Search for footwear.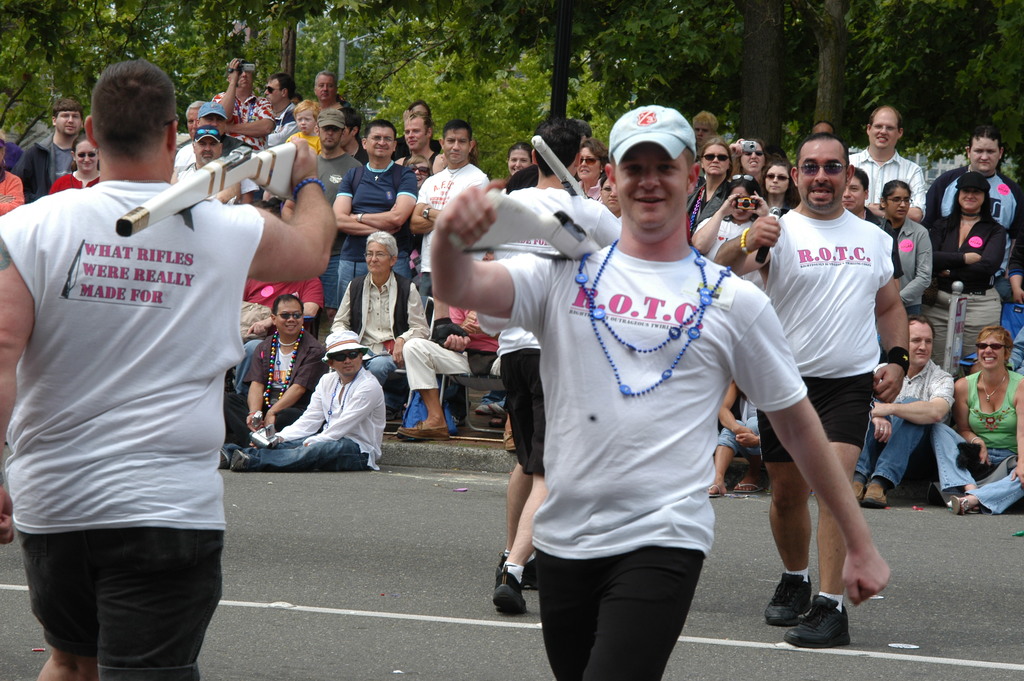
Found at x1=731, y1=480, x2=762, y2=492.
